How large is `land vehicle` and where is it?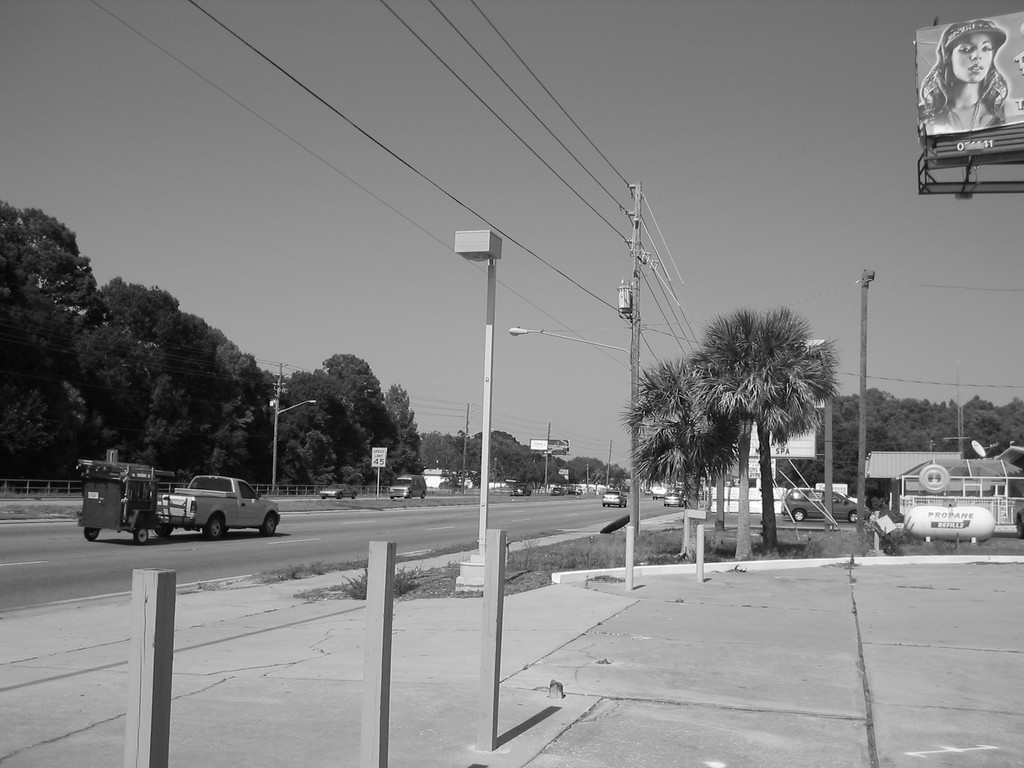
Bounding box: 602, 492, 625, 508.
